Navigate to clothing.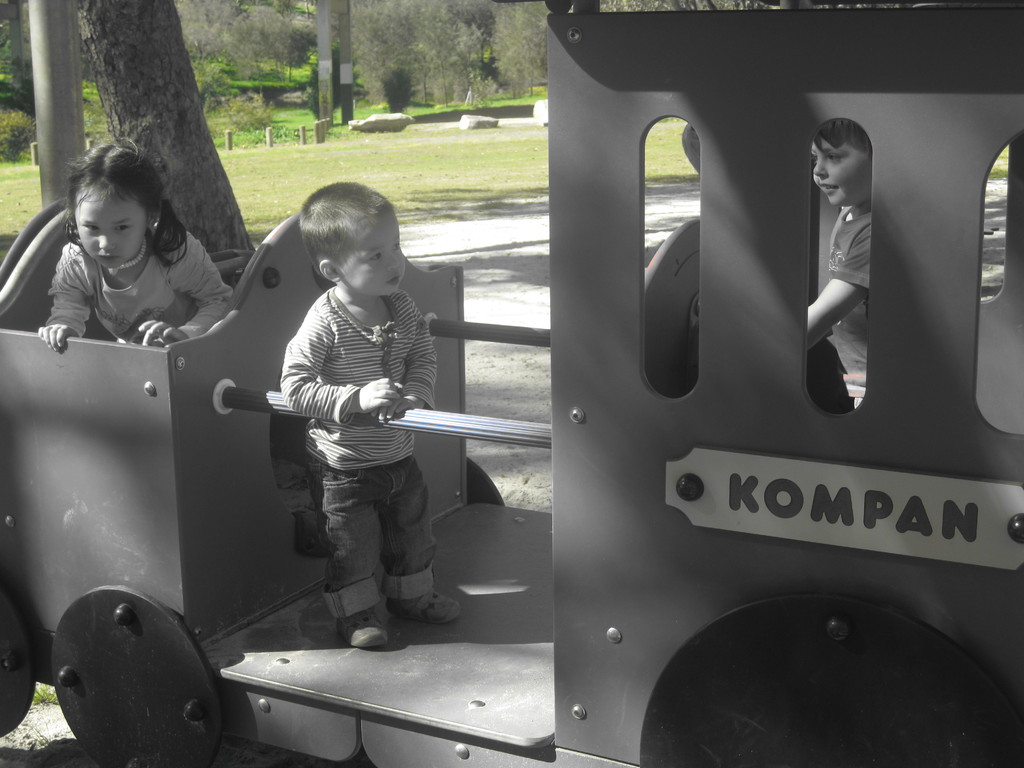
Navigation target: Rect(826, 195, 880, 364).
